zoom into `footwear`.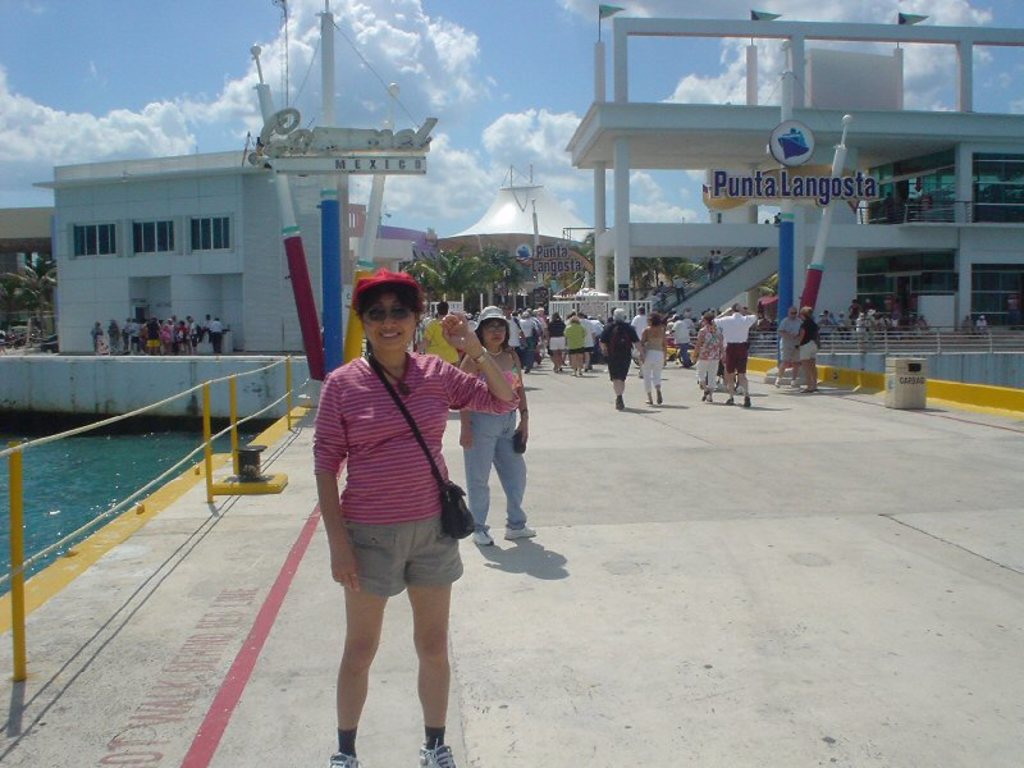
Zoom target: [x1=522, y1=361, x2=529, y2=375].
